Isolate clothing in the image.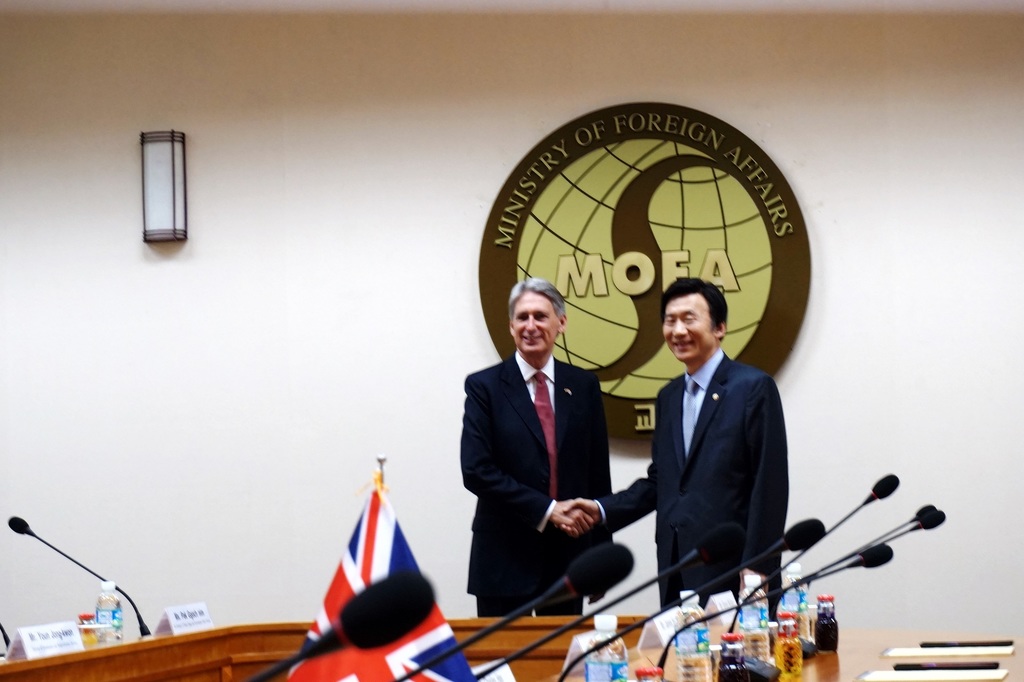
Isolated region: box=[620, 287, 826, 644].
